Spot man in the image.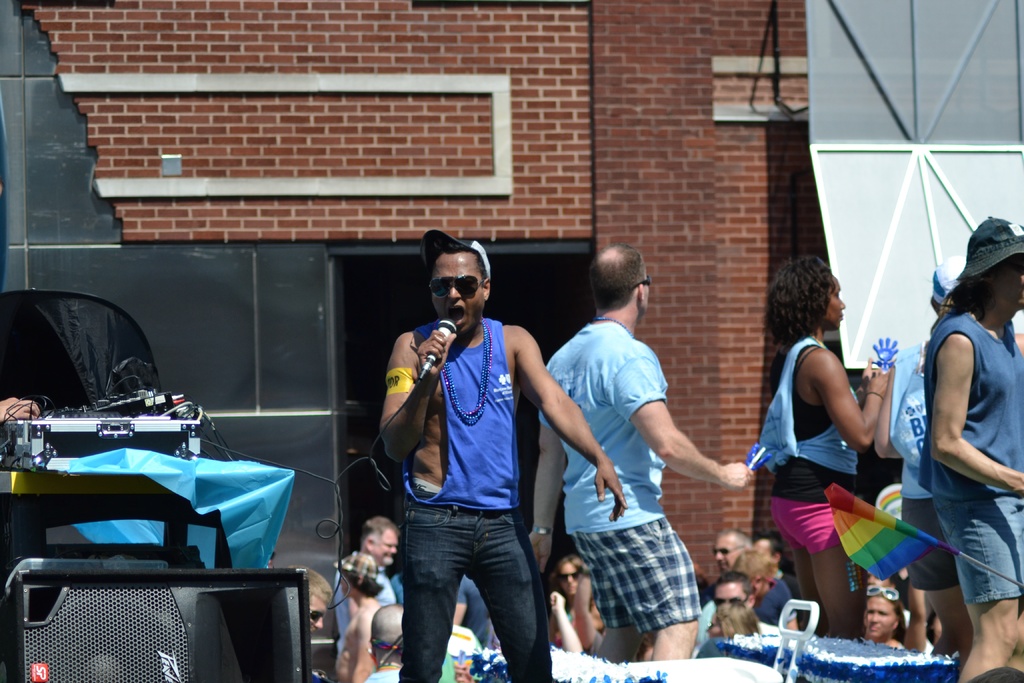
man found at bbox=[333, 516, 397, 653].
